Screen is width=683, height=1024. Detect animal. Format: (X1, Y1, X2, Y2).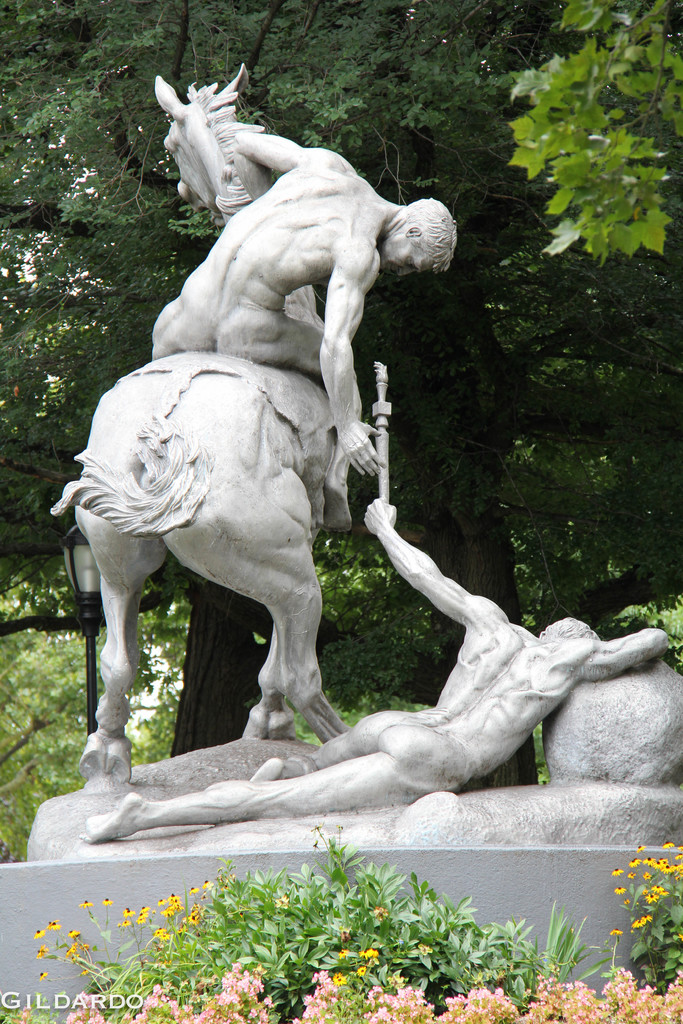
(53, 70, 350, 781).
